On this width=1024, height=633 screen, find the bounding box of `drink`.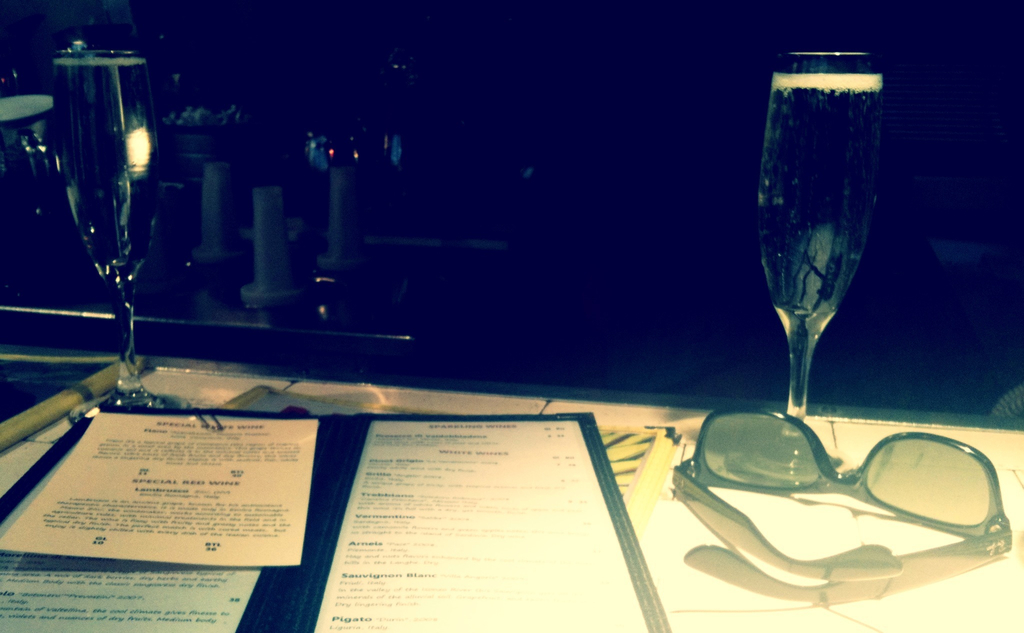
Bounding box: detection(753, 68, 883, 322).
